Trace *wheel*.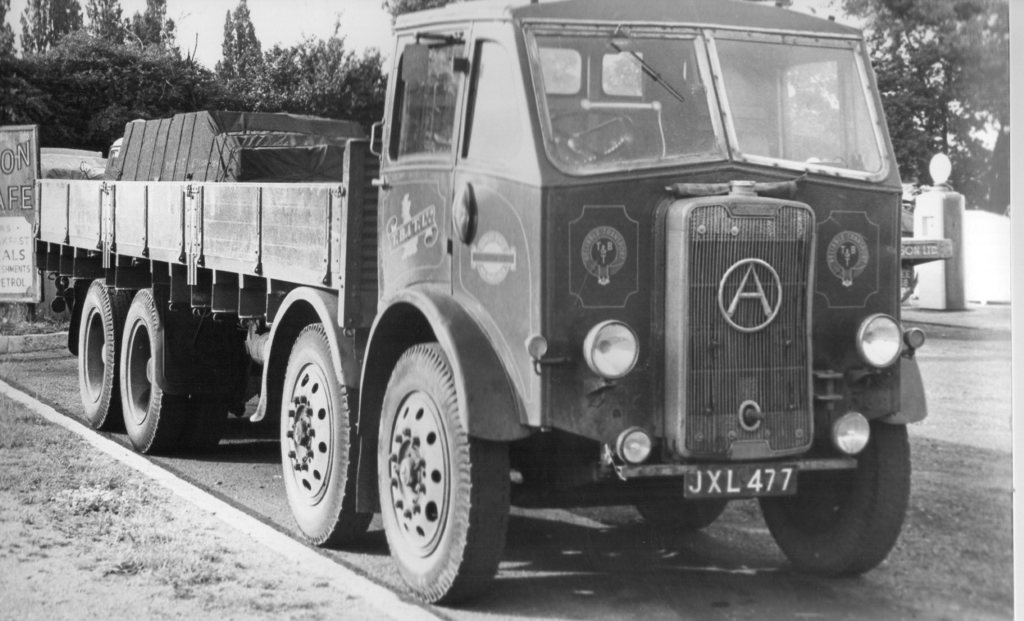
Traced to [636, 498, 731, 524].
